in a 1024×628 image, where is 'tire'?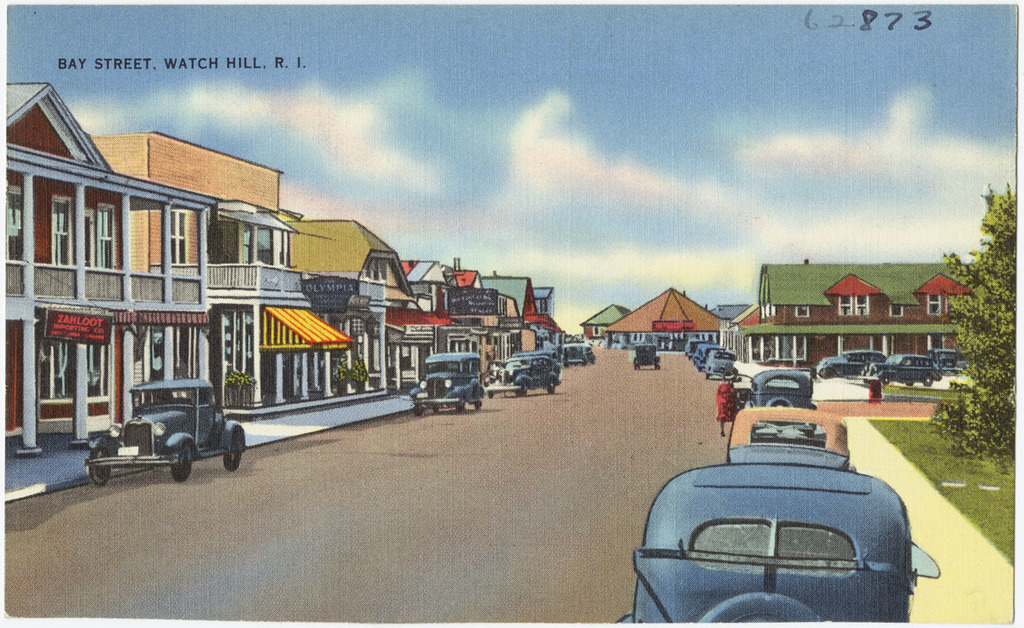
(923, 374, 933, 387).
